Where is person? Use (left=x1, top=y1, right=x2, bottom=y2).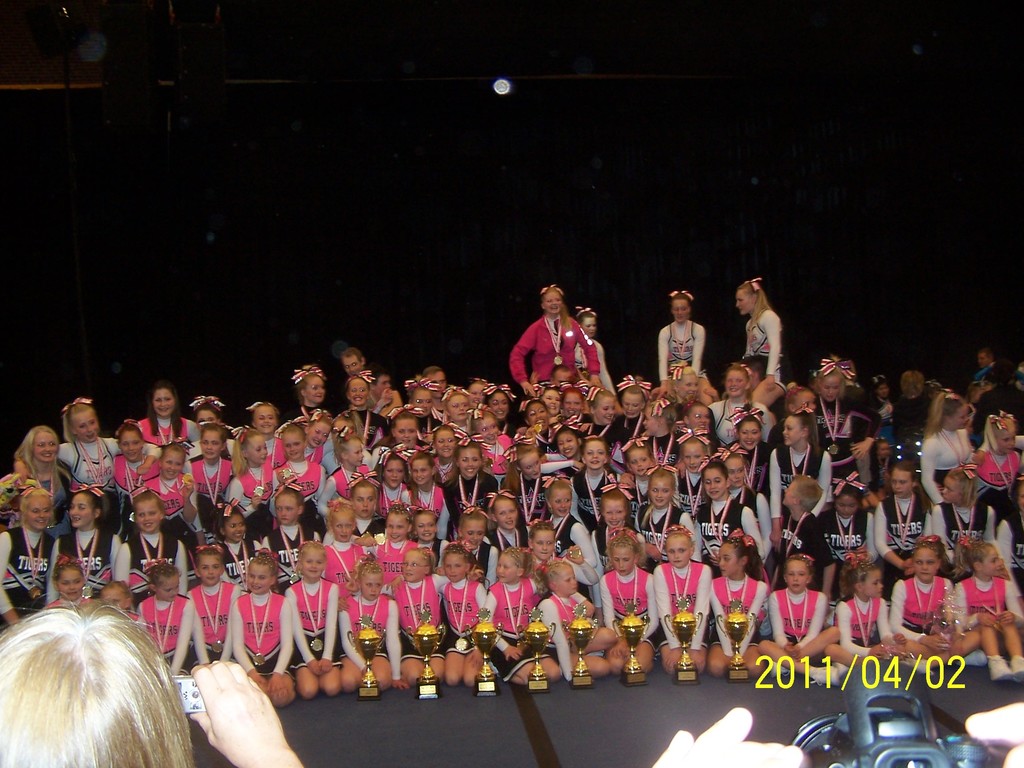
(left=533, top=385, right=577, bottom=429).
